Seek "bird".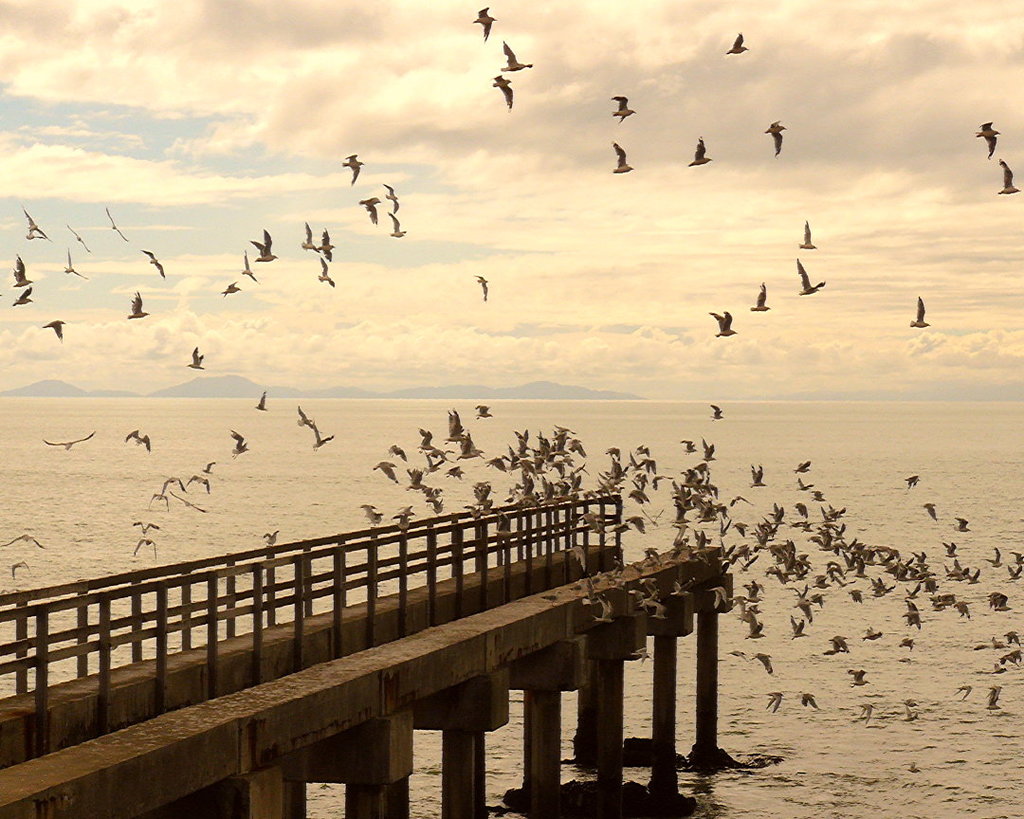
[left=387, top=212, right=401, bottom=237].
